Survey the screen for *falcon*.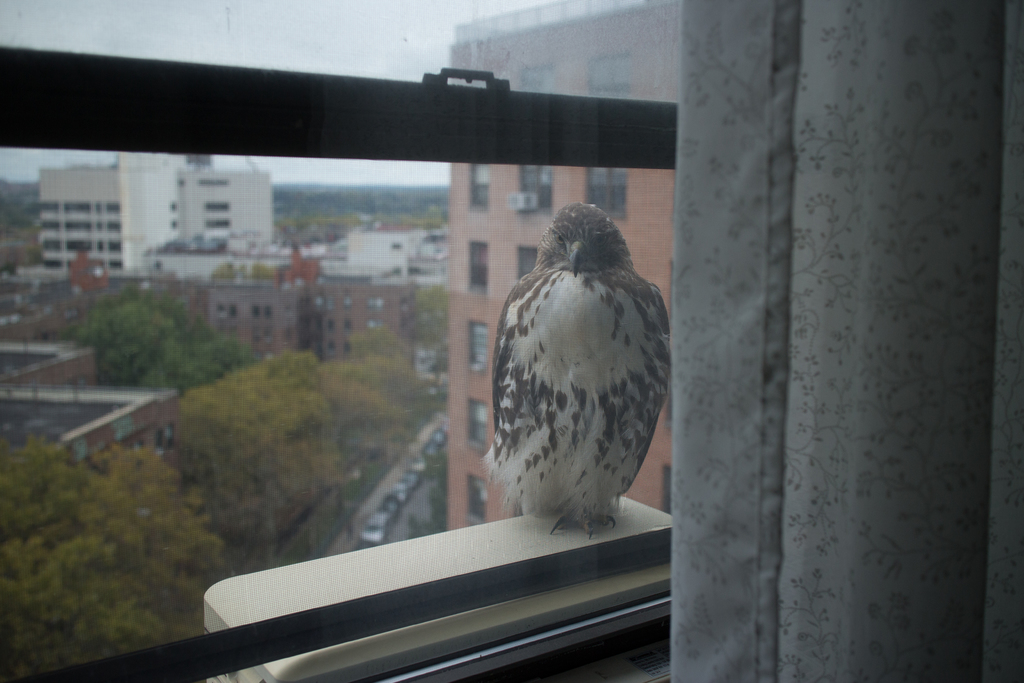
Survey found: (left=477, top=183, right=678, bottom=563).
